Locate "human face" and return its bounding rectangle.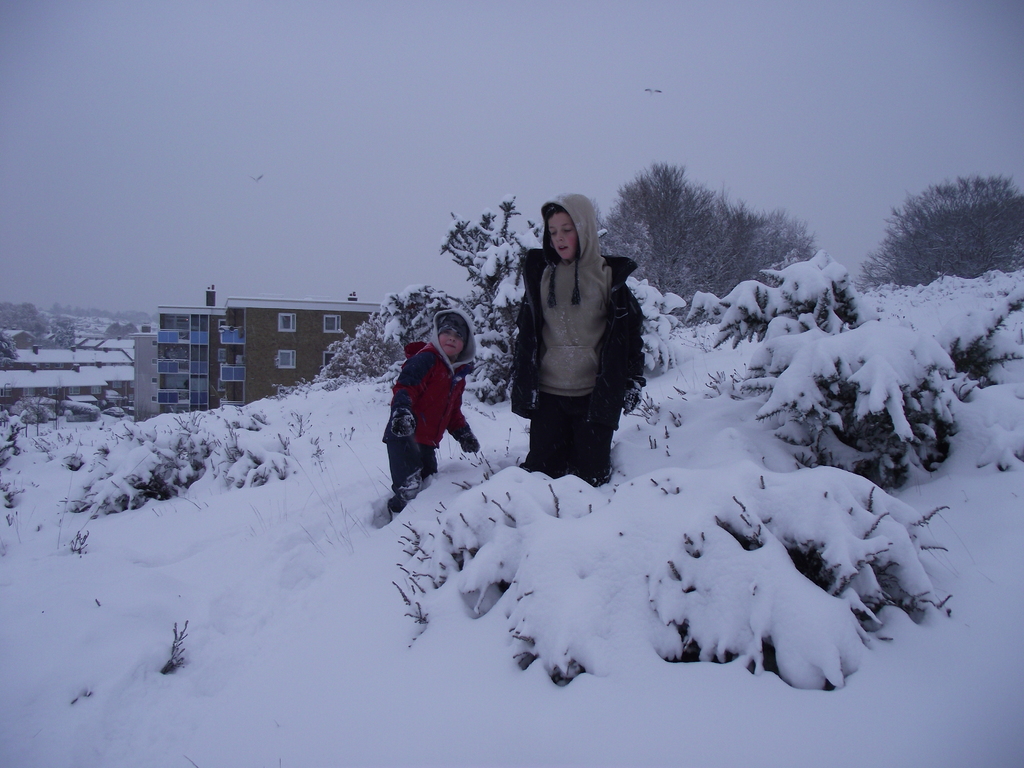
(438, 328, 466, 360).
